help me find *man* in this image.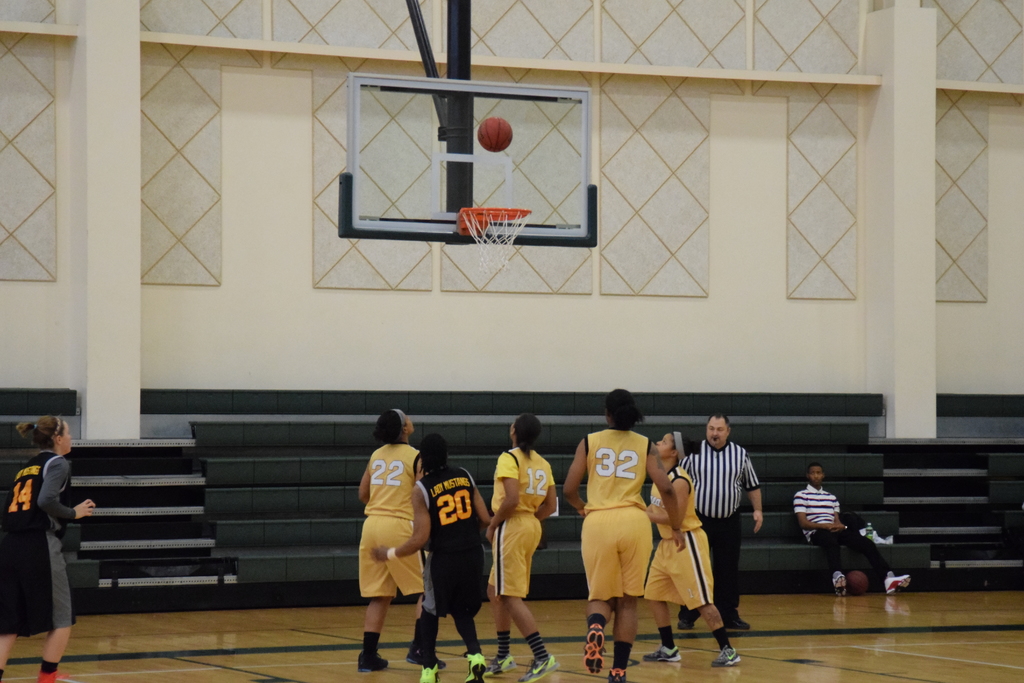
Found it: BBox(675, 414, 765, 634).
